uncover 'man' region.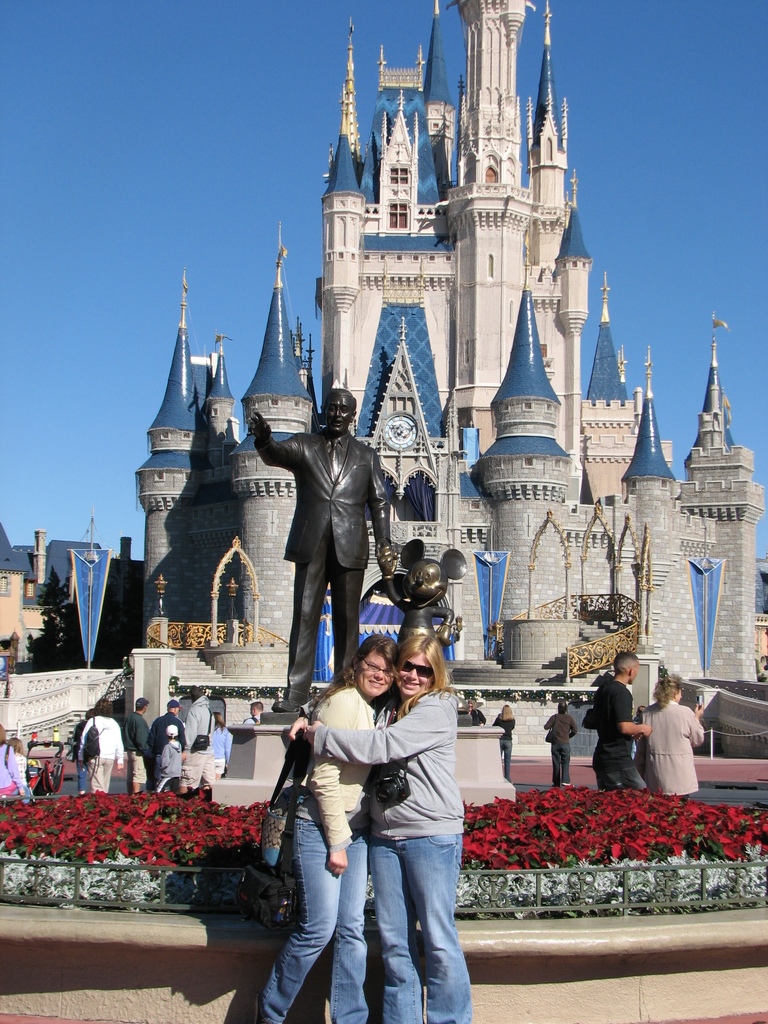
Uncovered: left=243, top=388, right=397, bottom=713.
